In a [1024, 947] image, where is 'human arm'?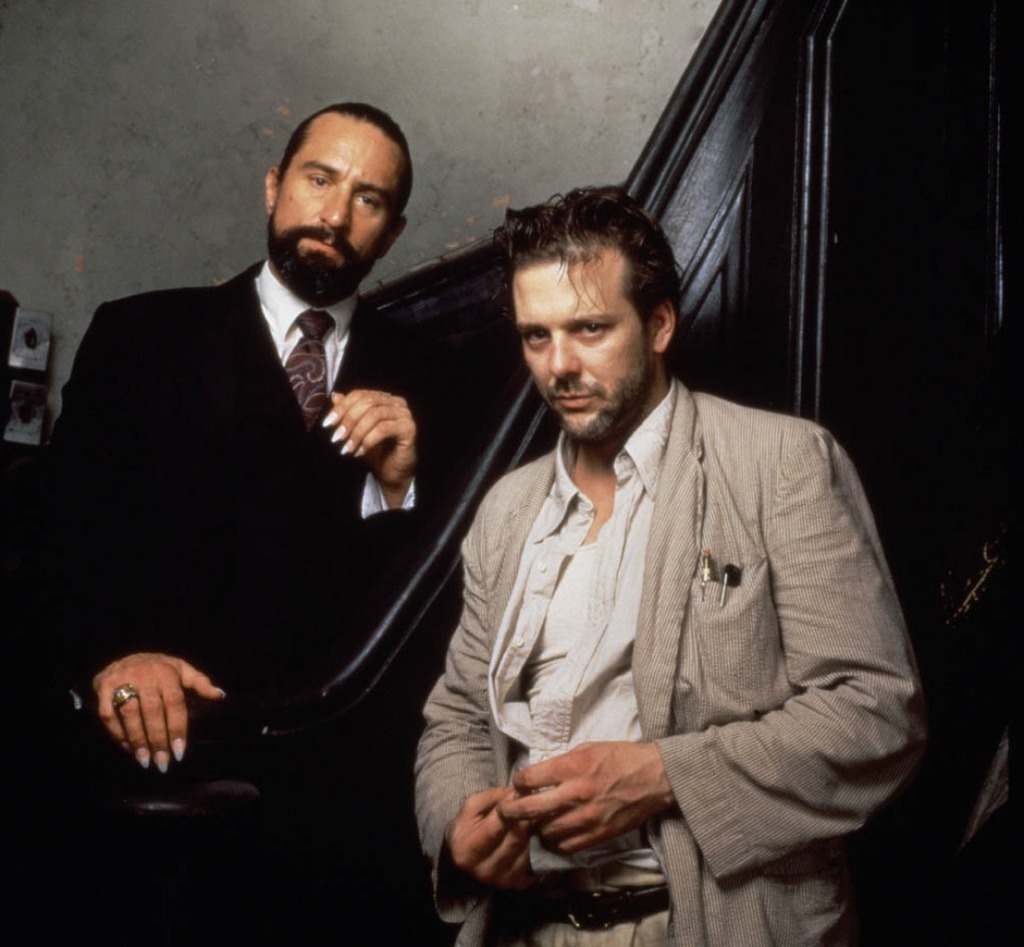
x1=409, y1=490, x2=536, y2=922.
